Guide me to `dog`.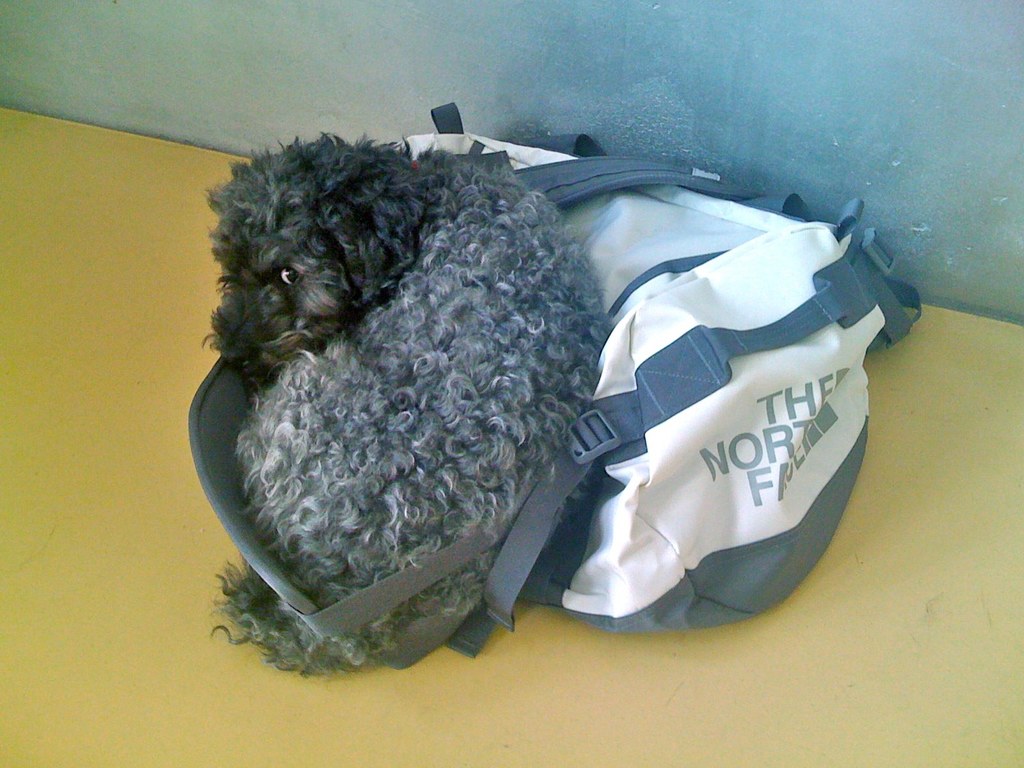
Guidance: [left=199, top=131, right=612, bottom=682].
